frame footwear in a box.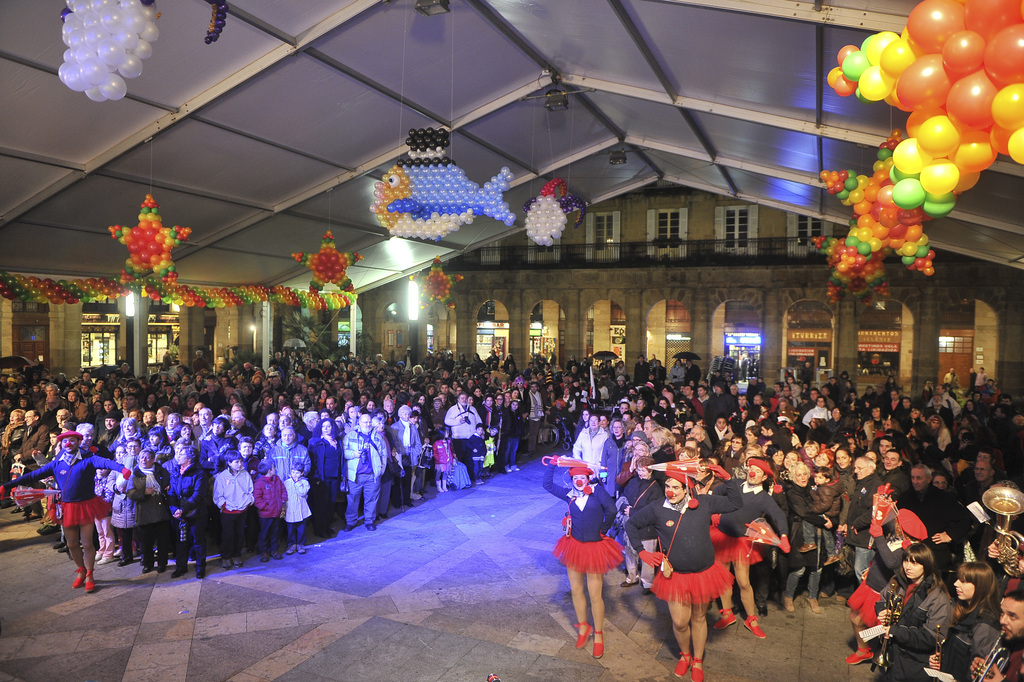
bbox(391, 501, 399, 508).
